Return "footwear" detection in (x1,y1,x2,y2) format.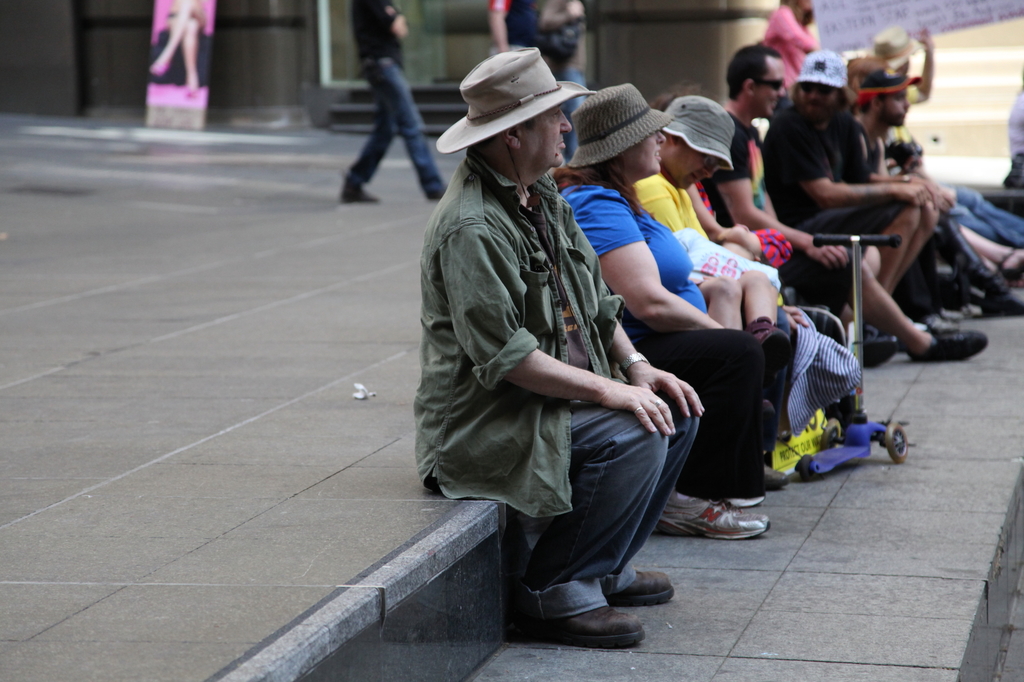
(924,315,955,331).
